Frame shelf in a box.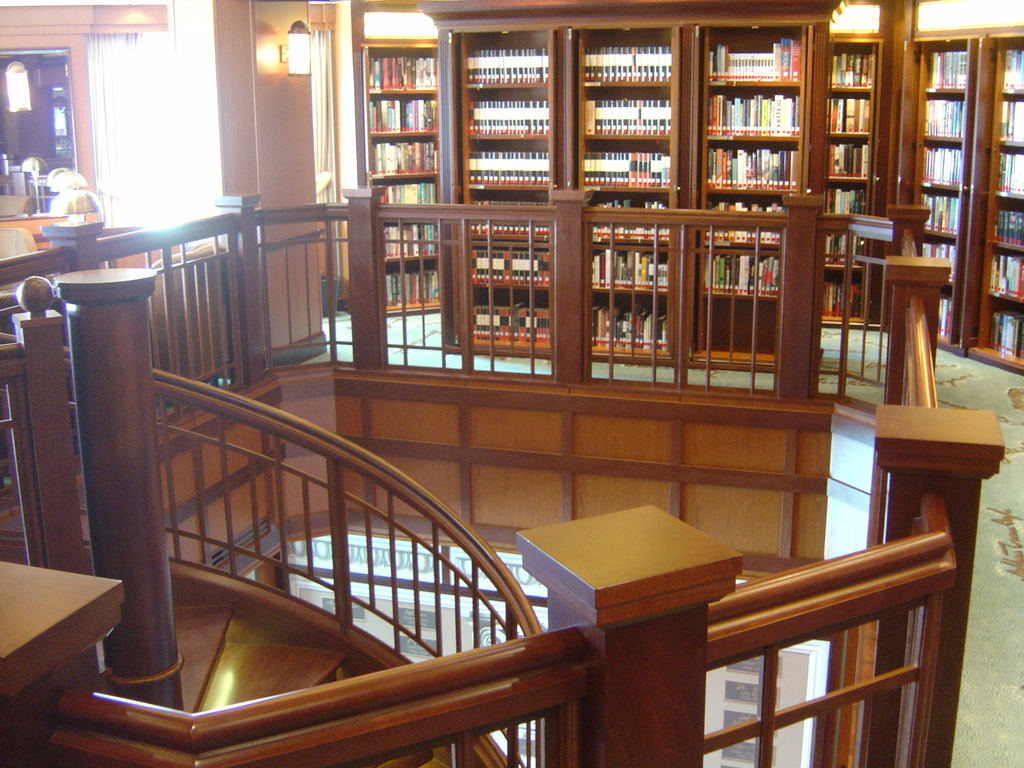
(904, 22, 1023, 373).
